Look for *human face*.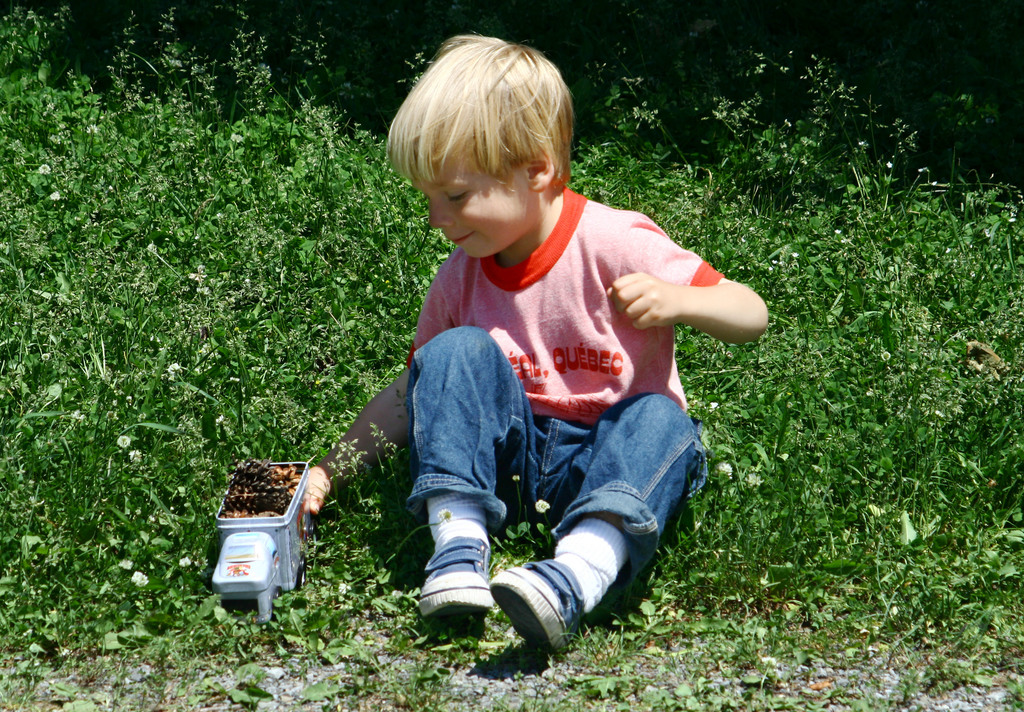
Found: detection(412, 160, 527, 257).
